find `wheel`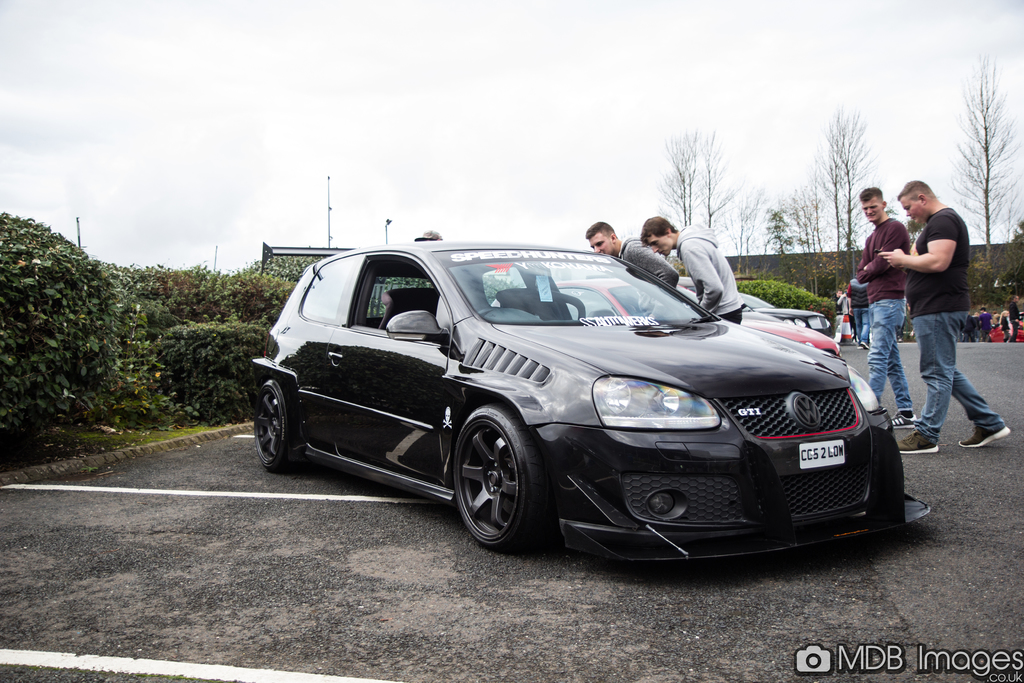
left=447, top=400, right=557, bottom=552
